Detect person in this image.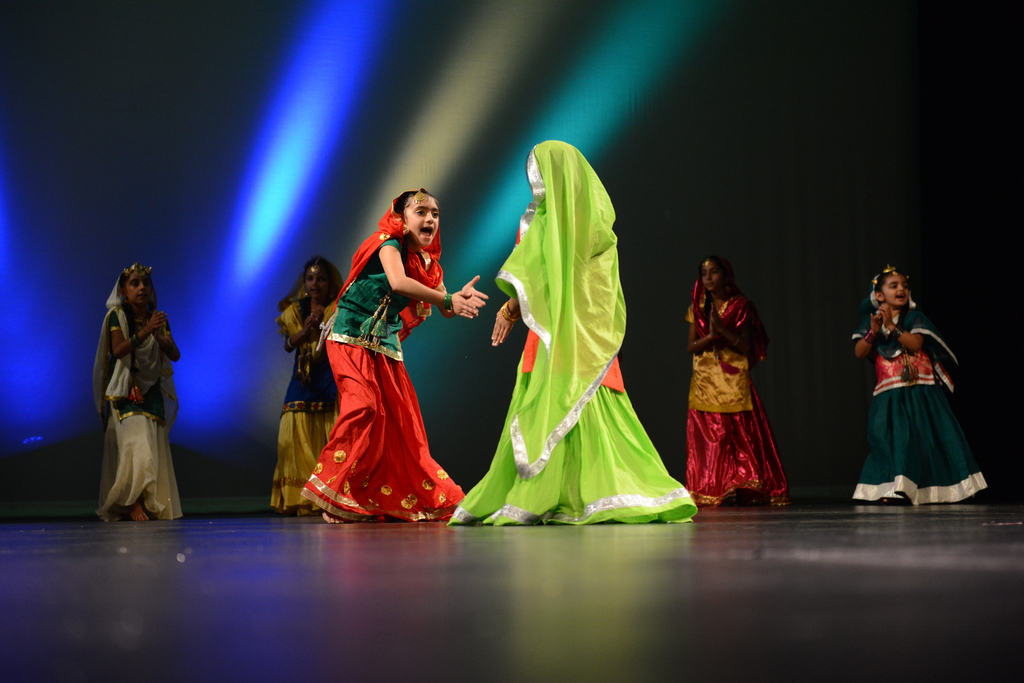
Detection: [685, 254, 787, 508].
